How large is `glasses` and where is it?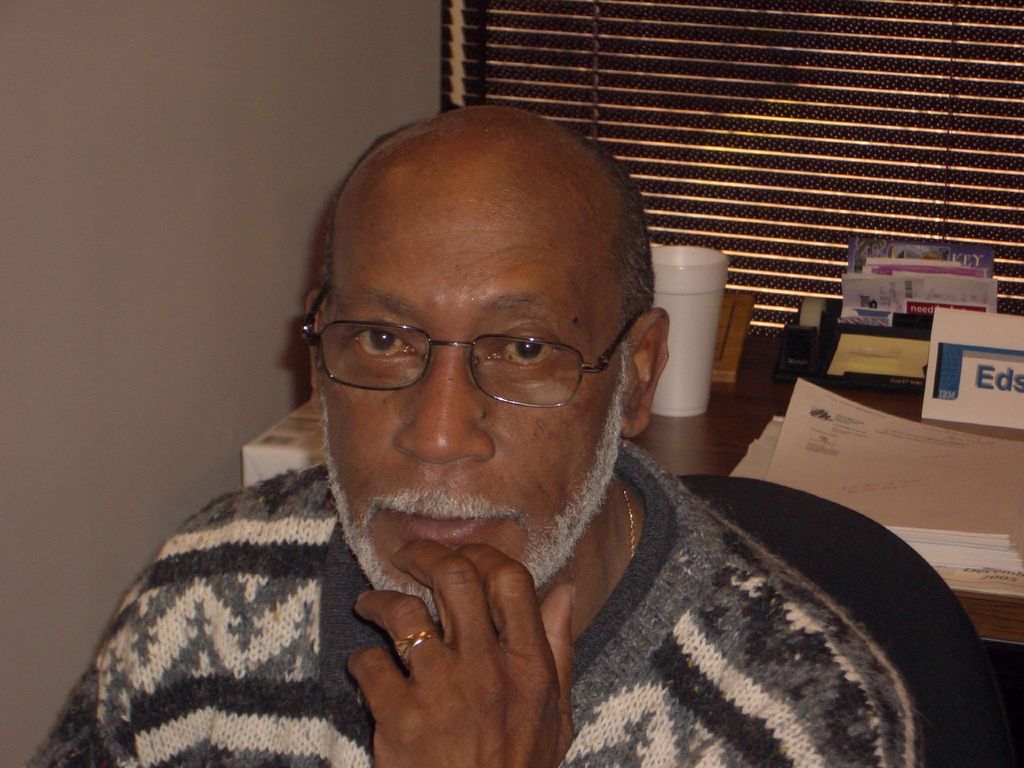
Bounding box: Rect(301, 277, 644, 413).
